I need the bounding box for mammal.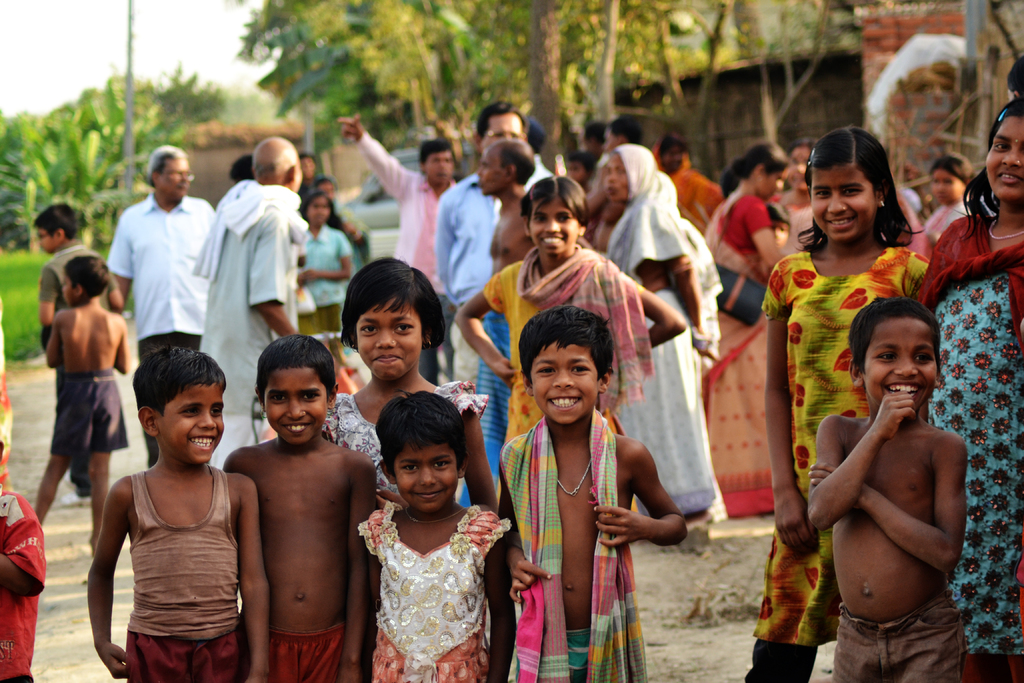
Here it is: 696 142 801 528.
